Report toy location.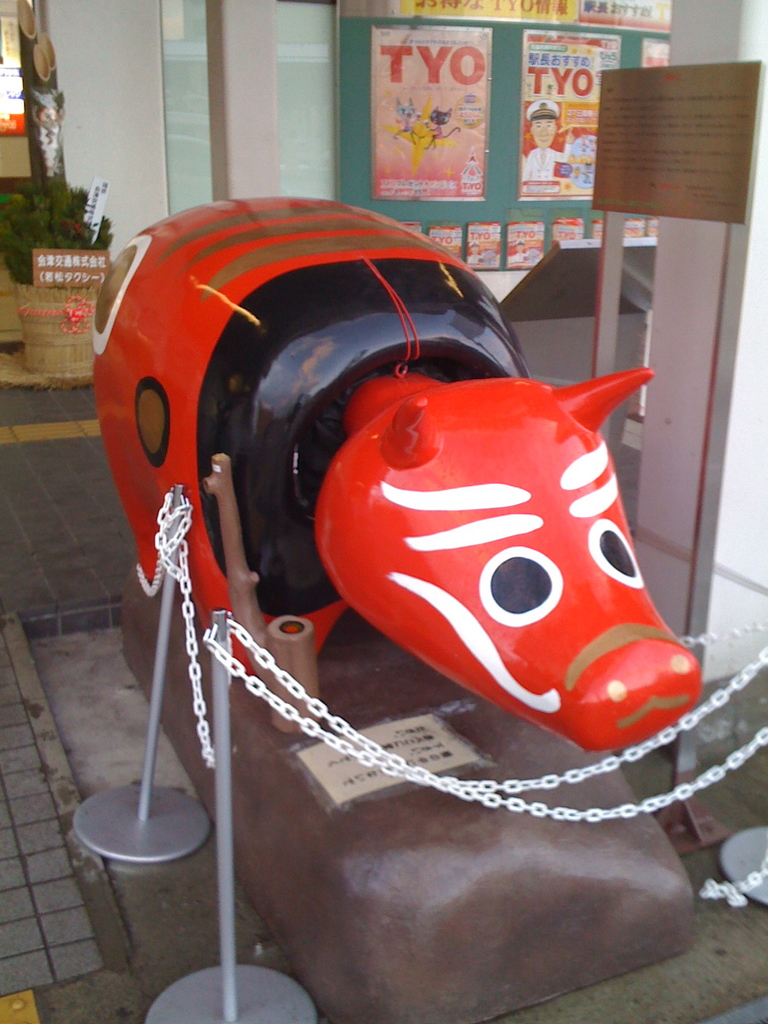
Report: 92 194 734 738.
